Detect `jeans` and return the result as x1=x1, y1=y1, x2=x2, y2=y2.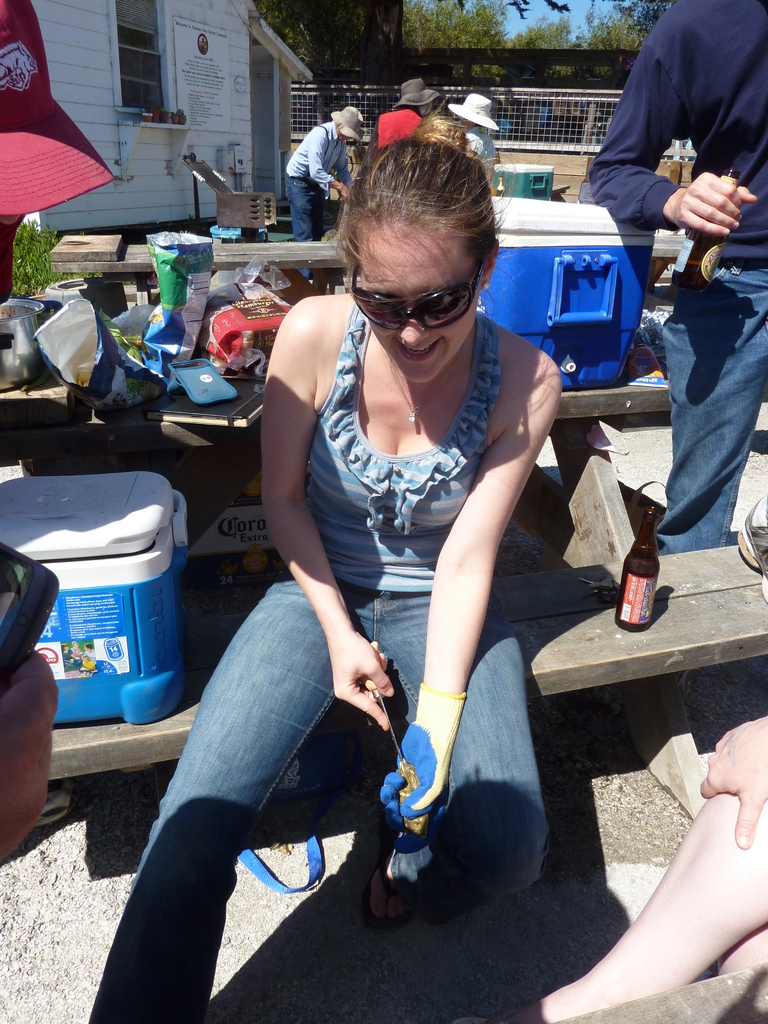
x1=90, y1=560, x2=550, y2=1023.
